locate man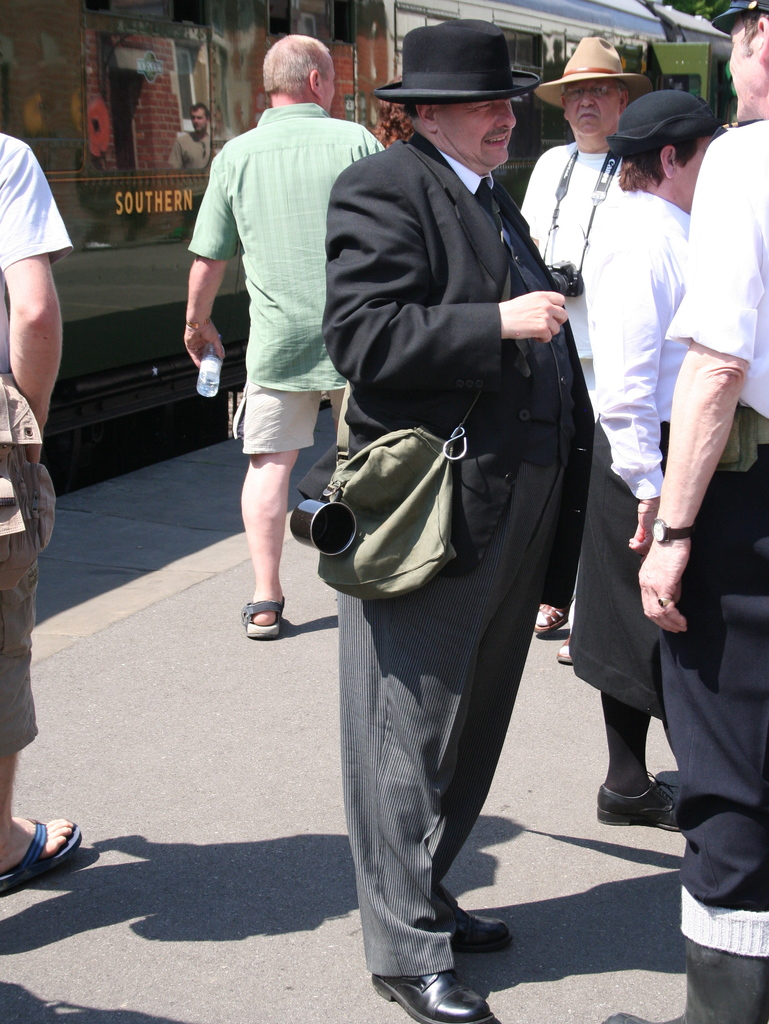
[279, 30, 609, 941]
